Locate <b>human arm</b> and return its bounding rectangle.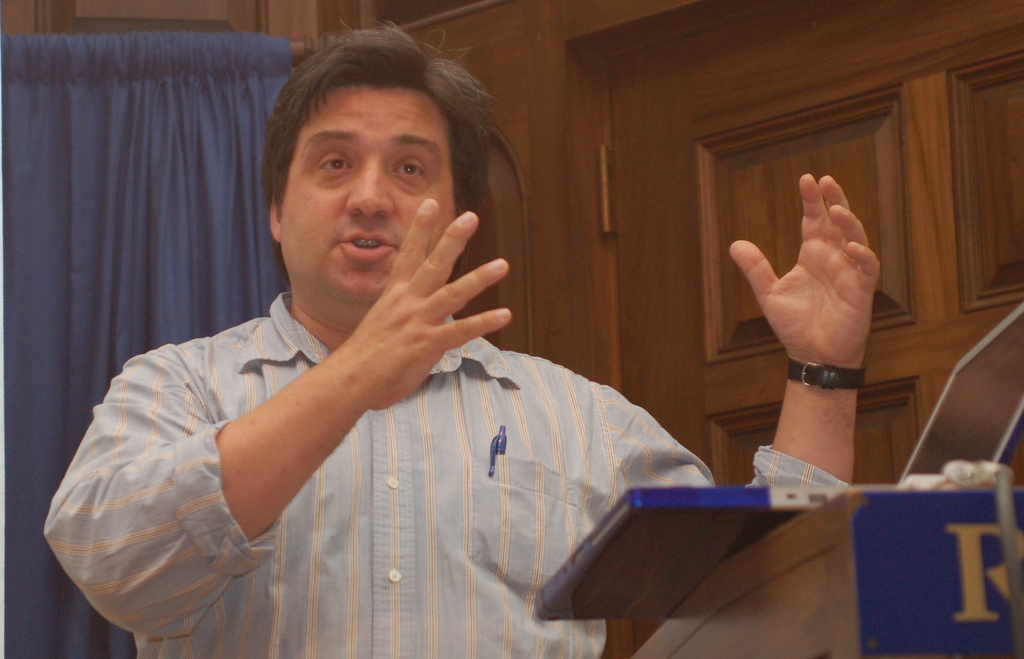
[596, 170, 880, 488].
